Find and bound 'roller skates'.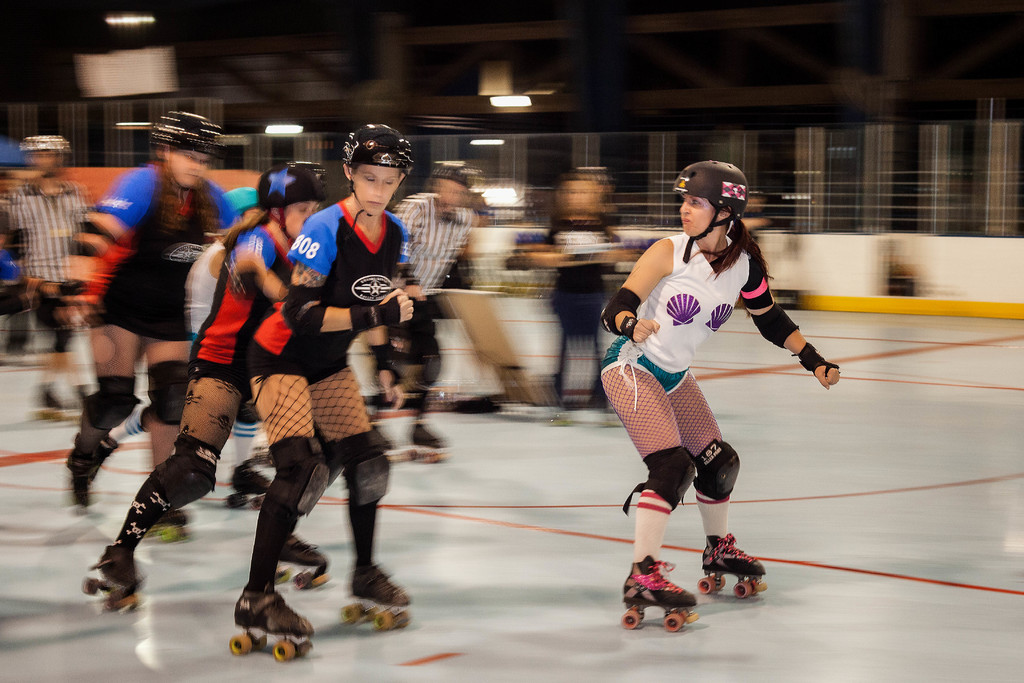
Bound: x1=226, y1=587, x2=316, y2=663.
